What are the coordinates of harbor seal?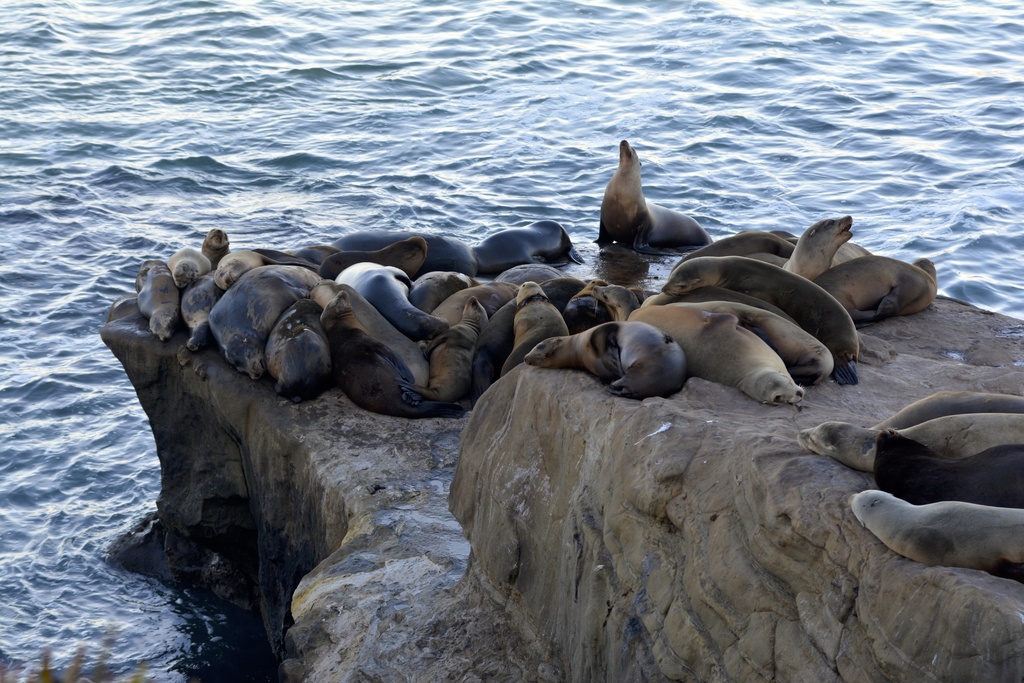
(901,413,1023,458).
